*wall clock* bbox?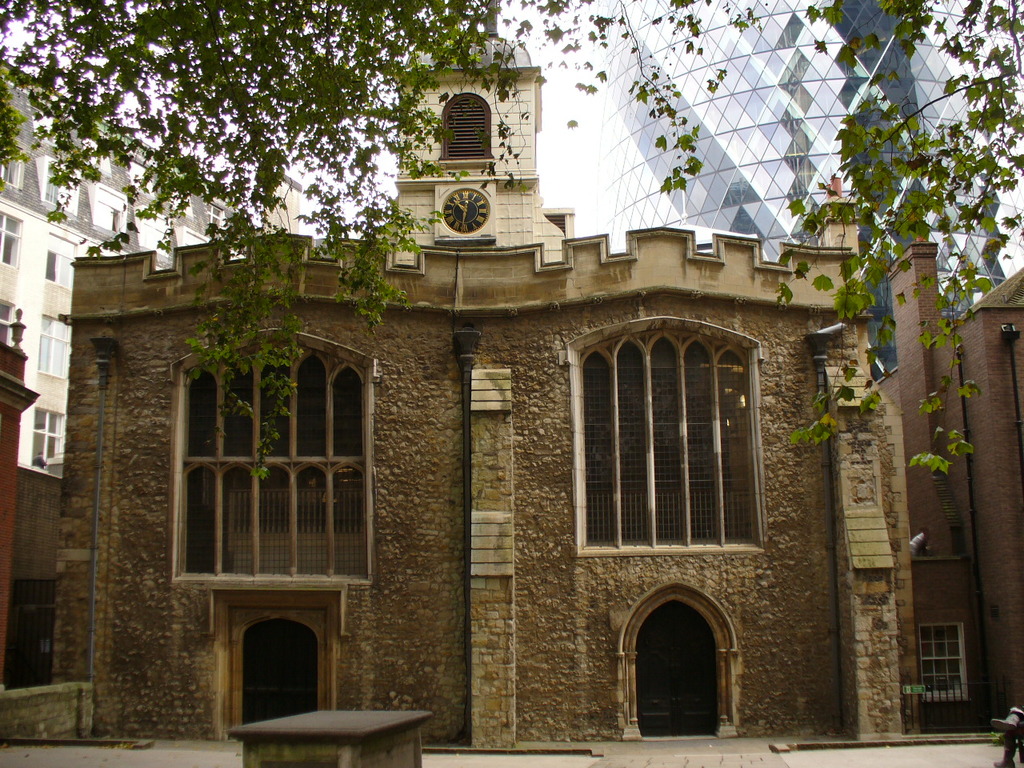
x1=444 y1=187 x2=491 y2=234
